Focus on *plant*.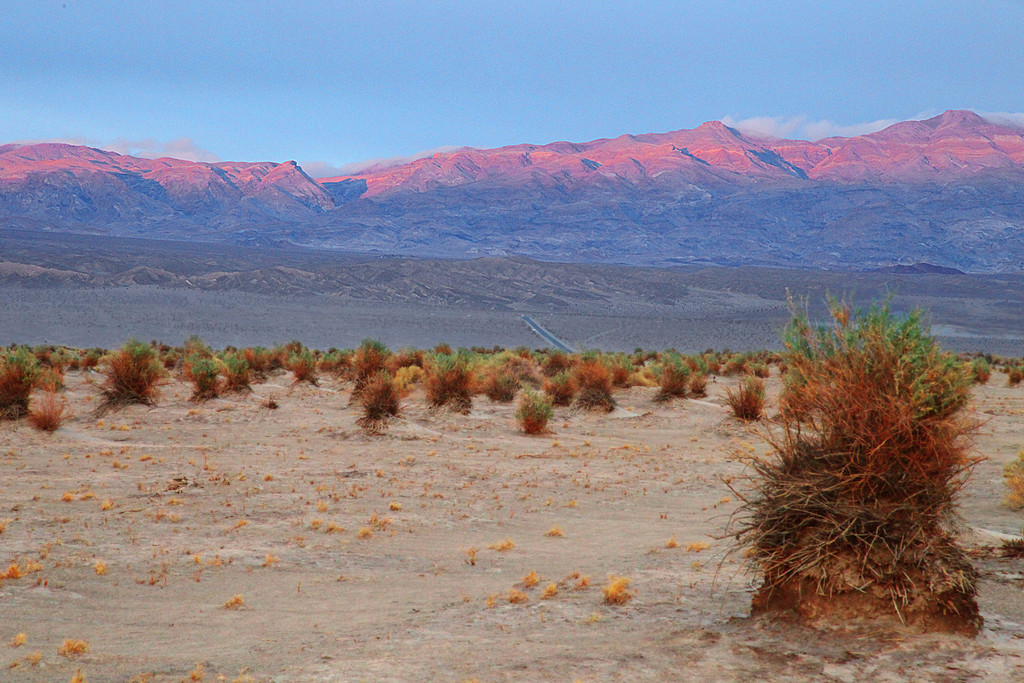
Focused at bbox=[295, 578, 303, 600].
